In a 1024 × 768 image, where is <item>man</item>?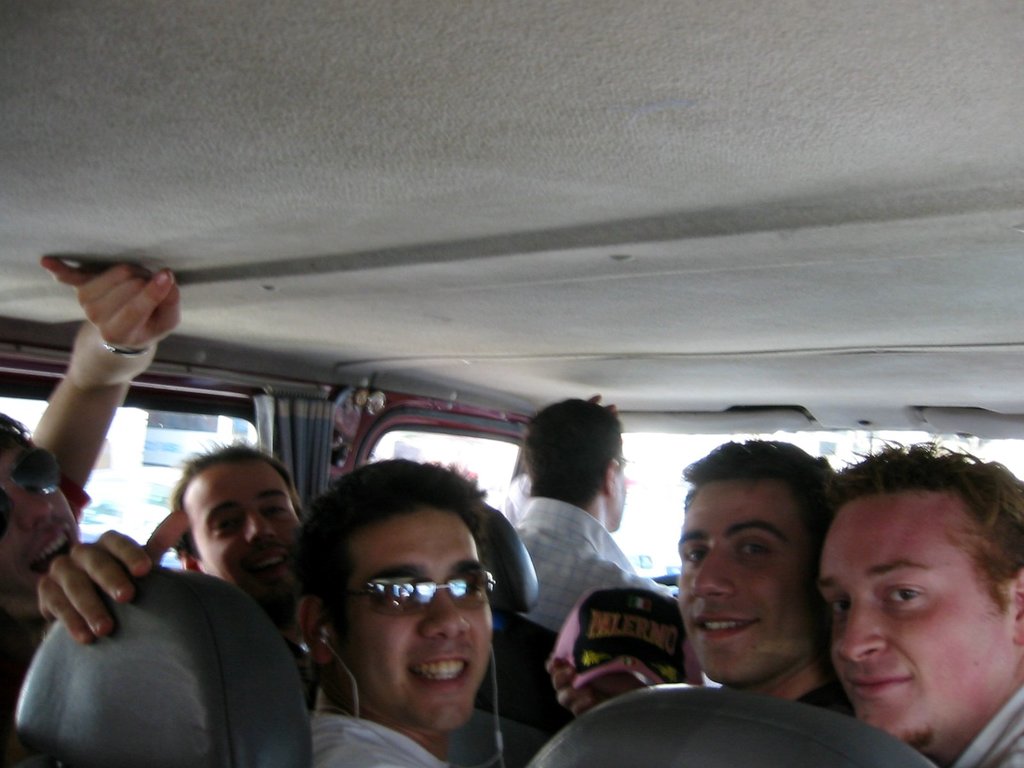
x1=242, y1=476, x2=579, y2=767.
